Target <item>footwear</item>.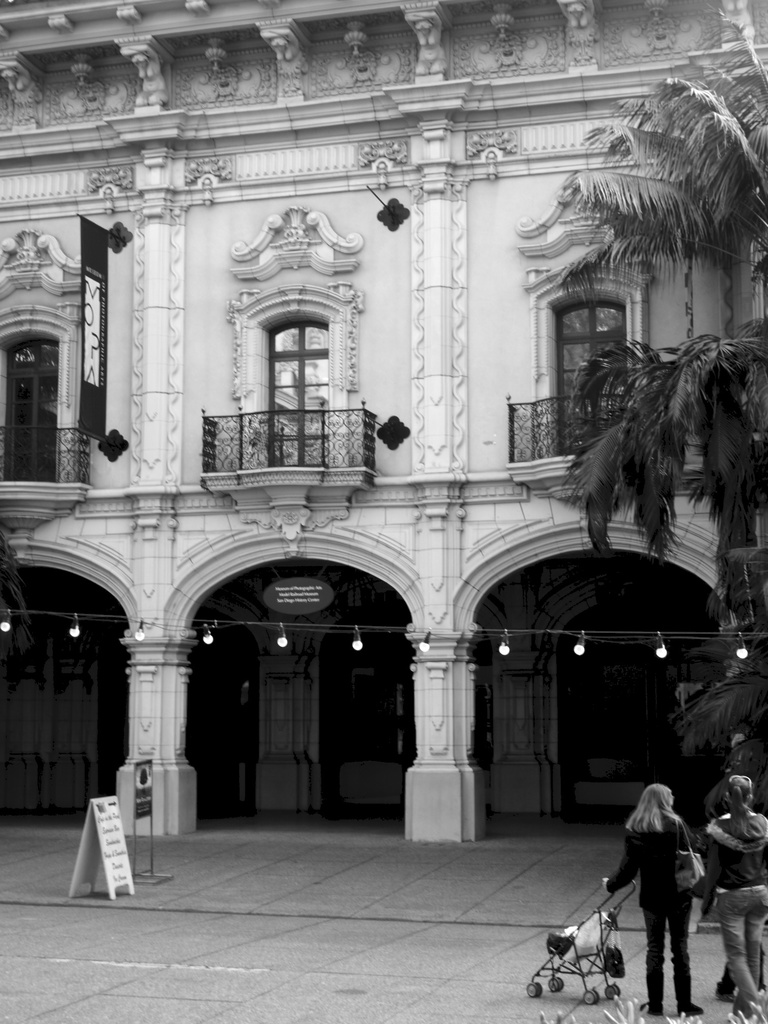
Target region: {"left": 716, "top": 986, "right": 744, "bottom": 1006}.
